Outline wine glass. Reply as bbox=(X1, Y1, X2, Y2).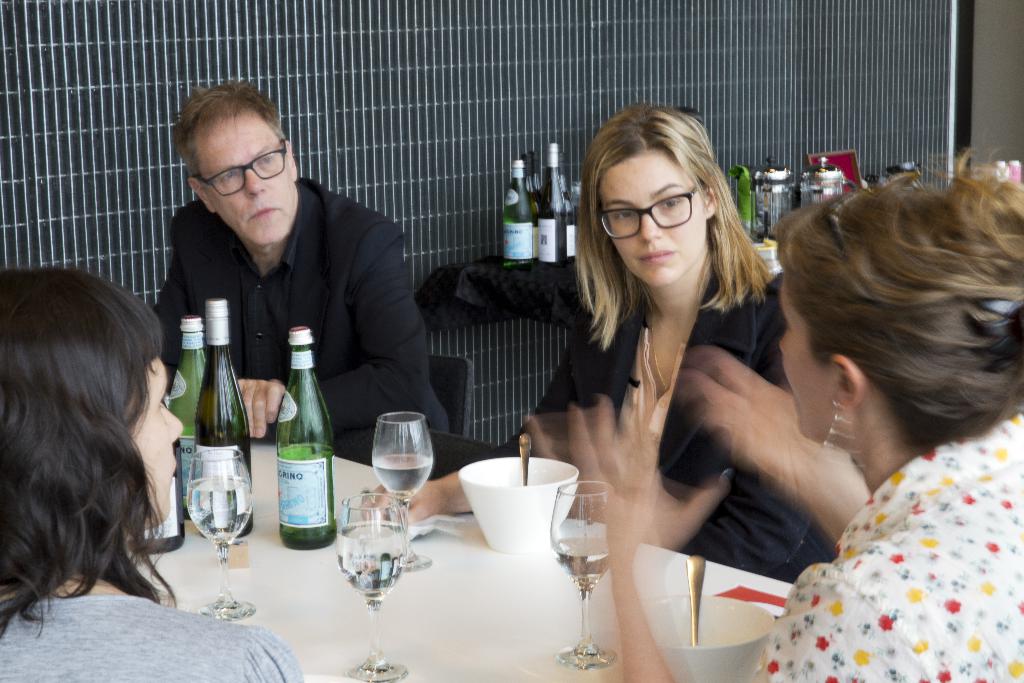
bbox=(548, 477, 609, 667).
